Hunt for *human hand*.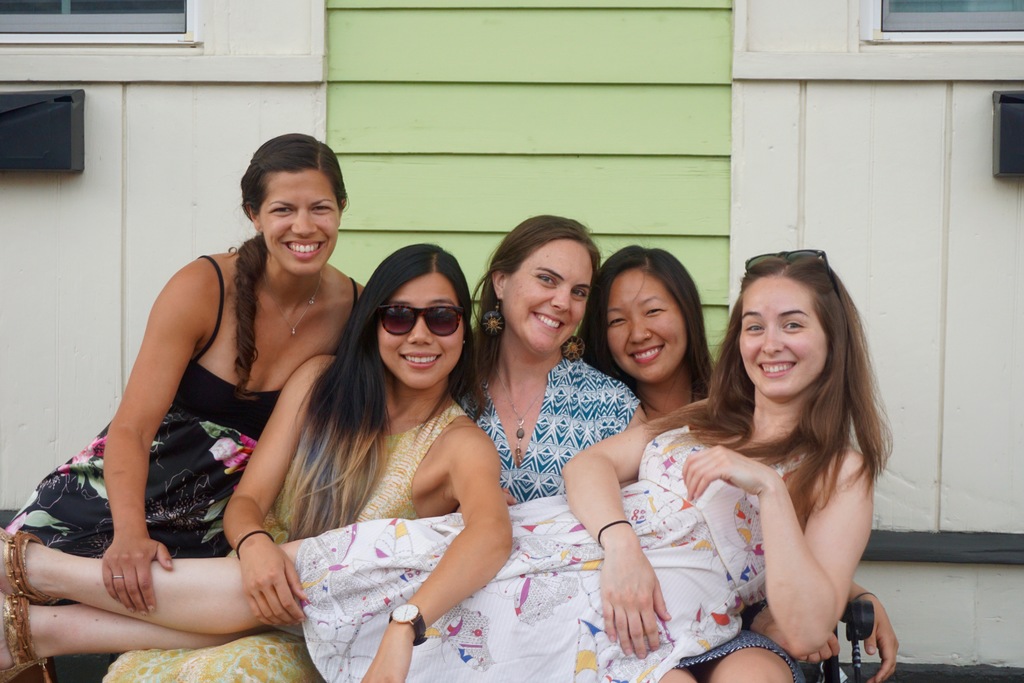
Hunted down at 74 525 166 626.
